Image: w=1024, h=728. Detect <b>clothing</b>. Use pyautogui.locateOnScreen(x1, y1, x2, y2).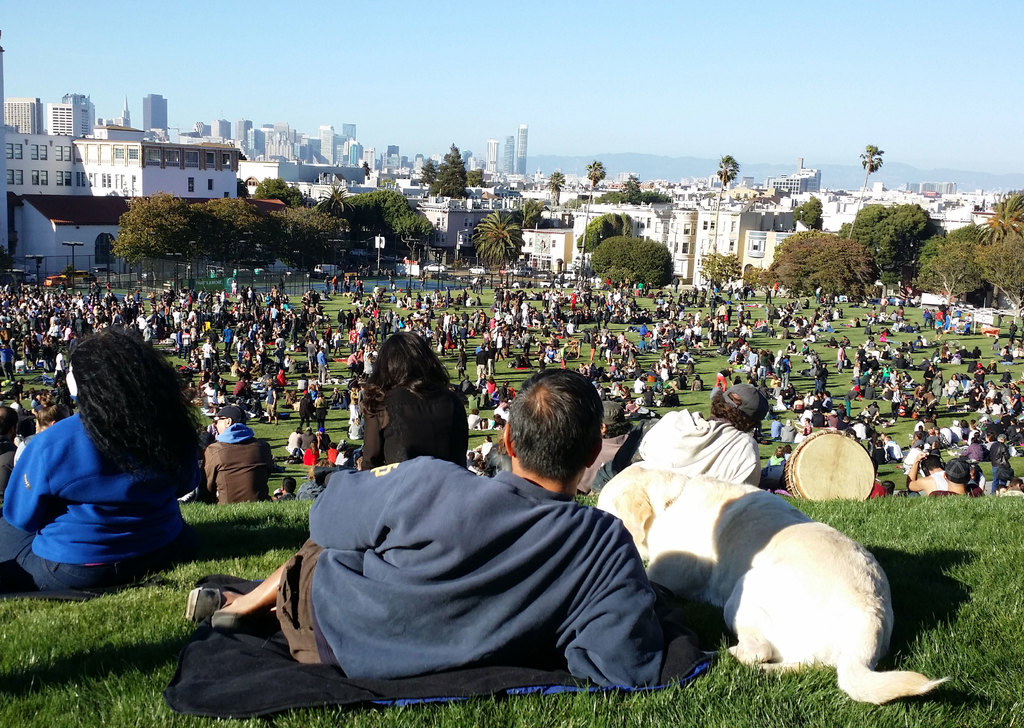
pyautogui.locateOnScreen(0, 402, 190, 604).
